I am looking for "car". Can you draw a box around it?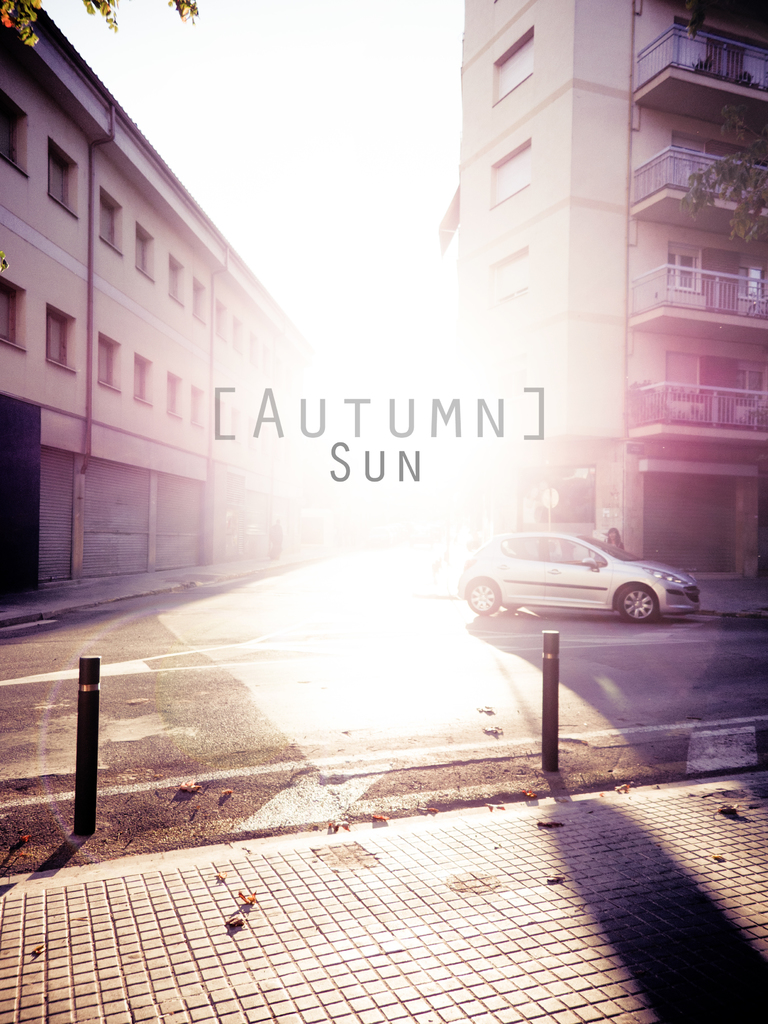
Sure, the bounding box is (456, 529, 702, 626).
